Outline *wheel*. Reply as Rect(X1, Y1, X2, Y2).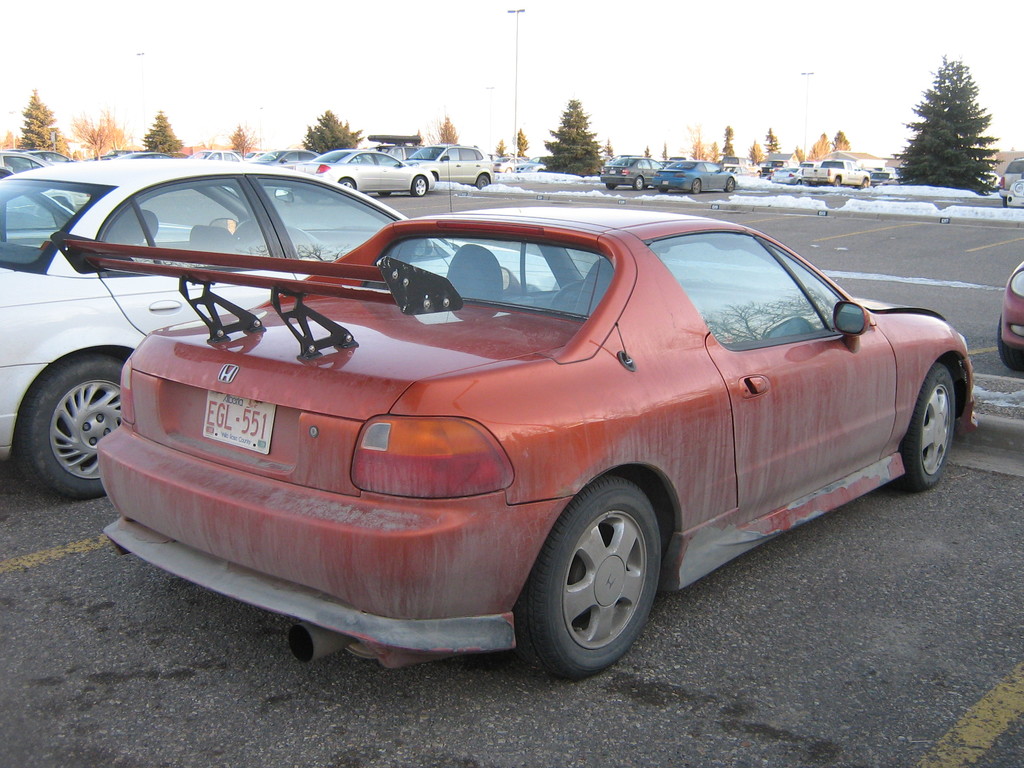
Rect(833, 179, 842, 188).
